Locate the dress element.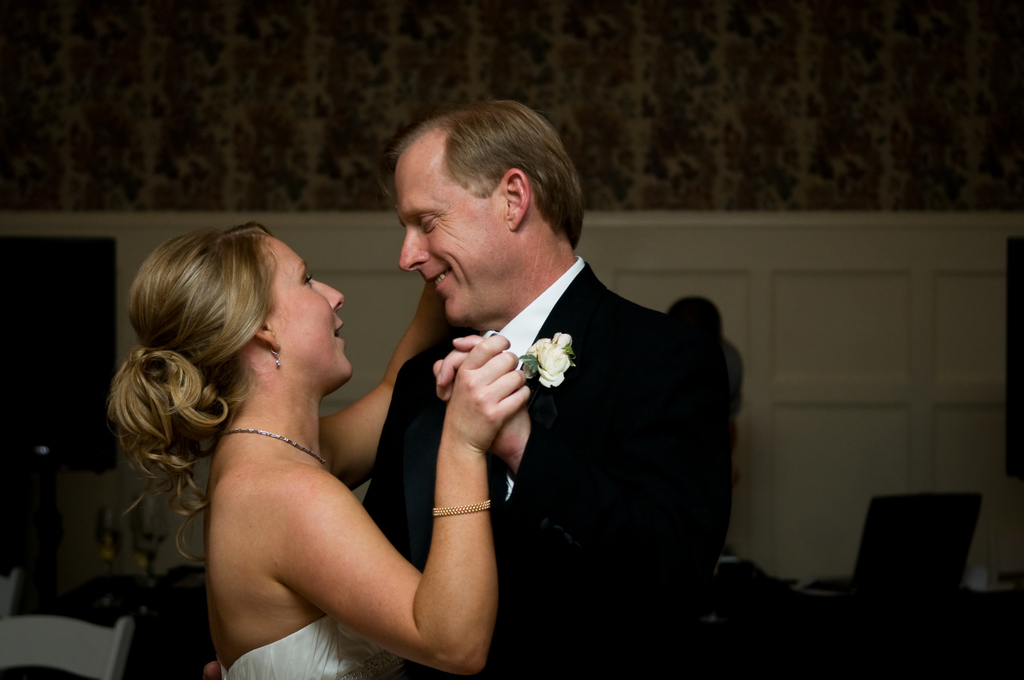
Element bbox: l=215, t=614, r=408, b=679.
